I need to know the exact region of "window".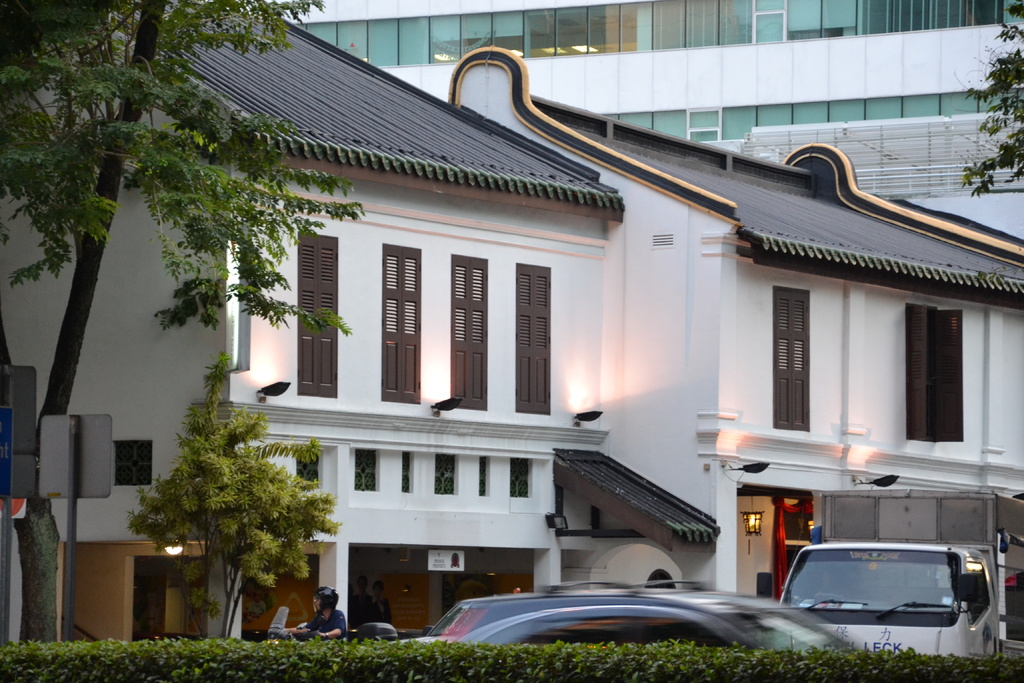
Region: [x1=516, y1=262, x2=552, y2=415].
